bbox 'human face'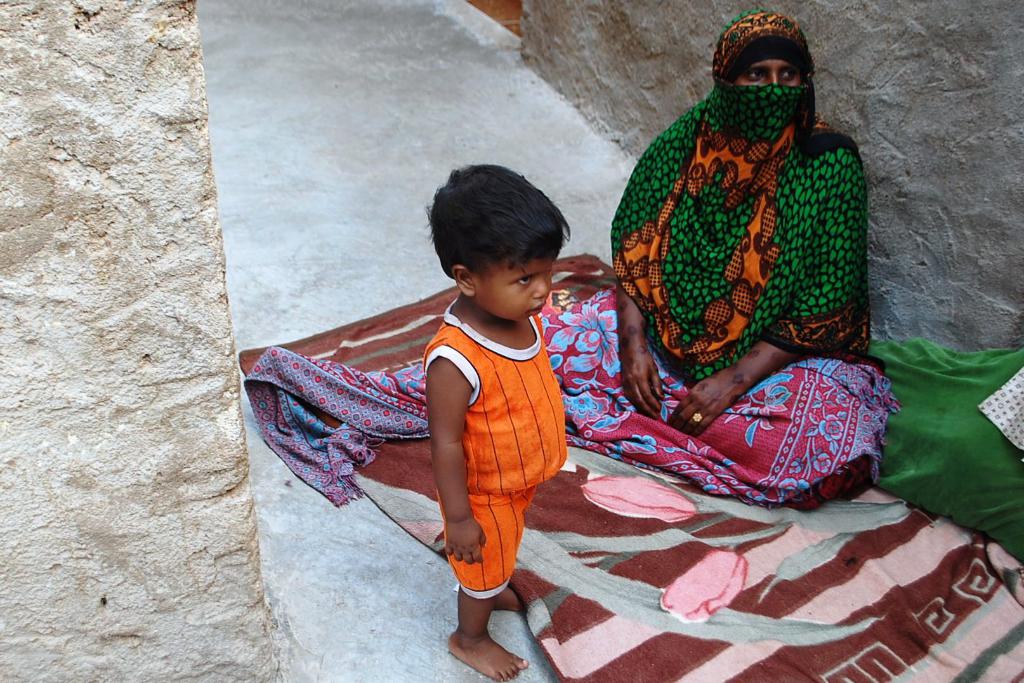
rect(737, 48, 803, 120)
